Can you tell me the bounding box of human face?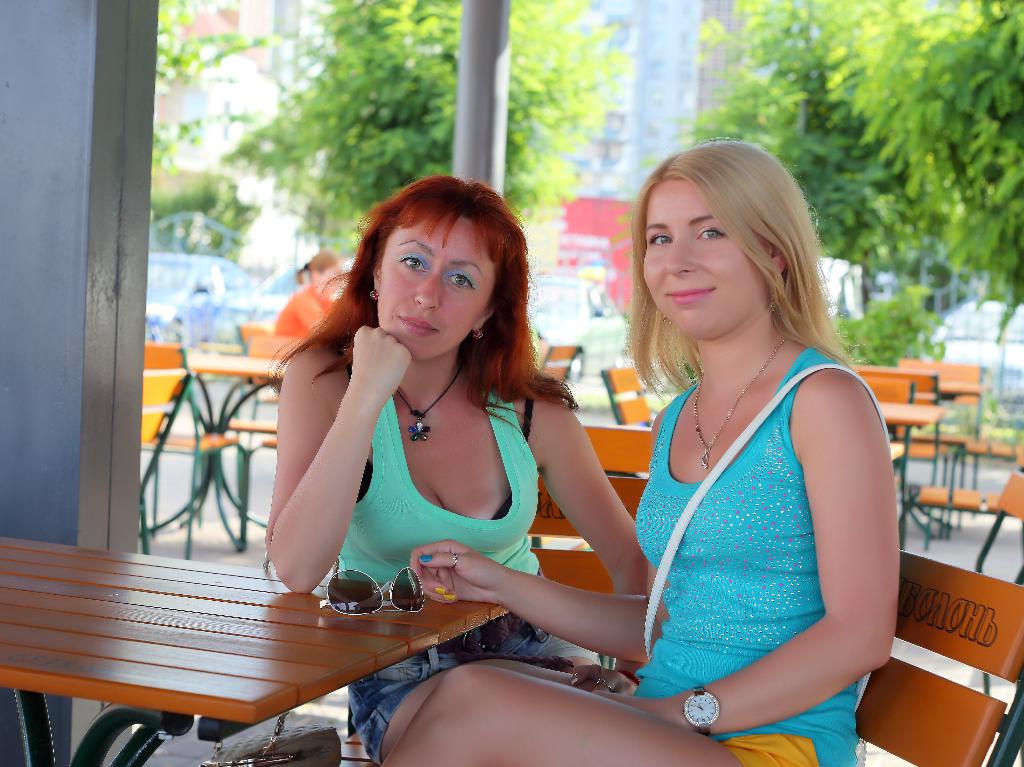
detection(374, 208, 499, 358).
